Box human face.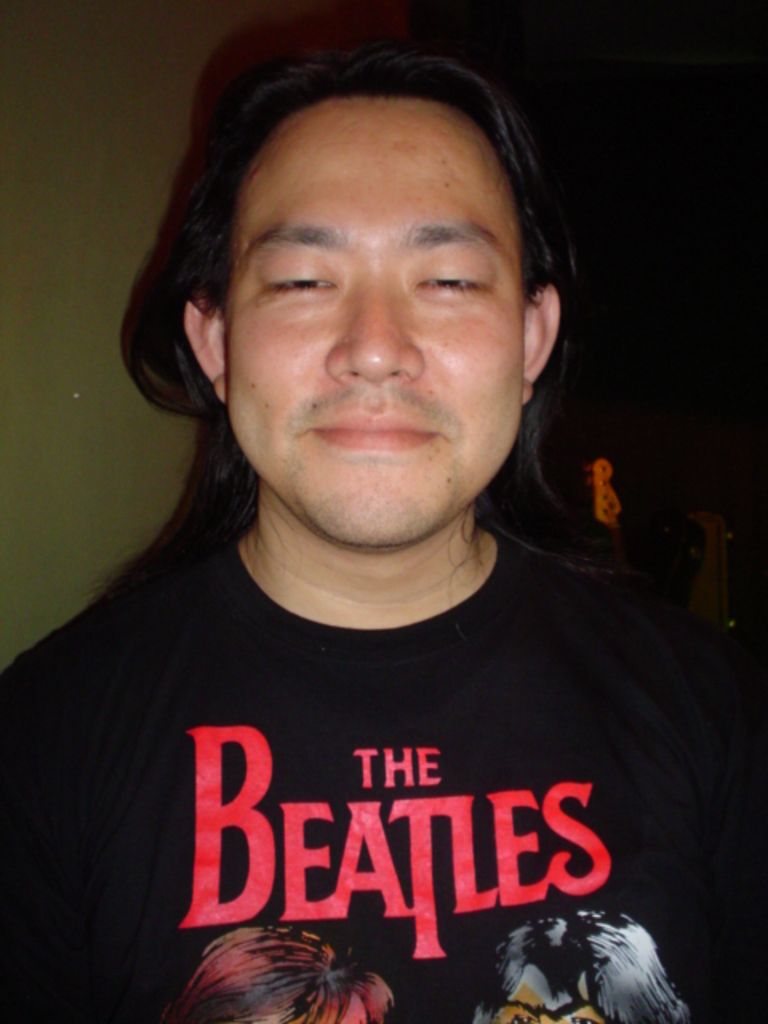
select_region(224, 99, 522, 544).
